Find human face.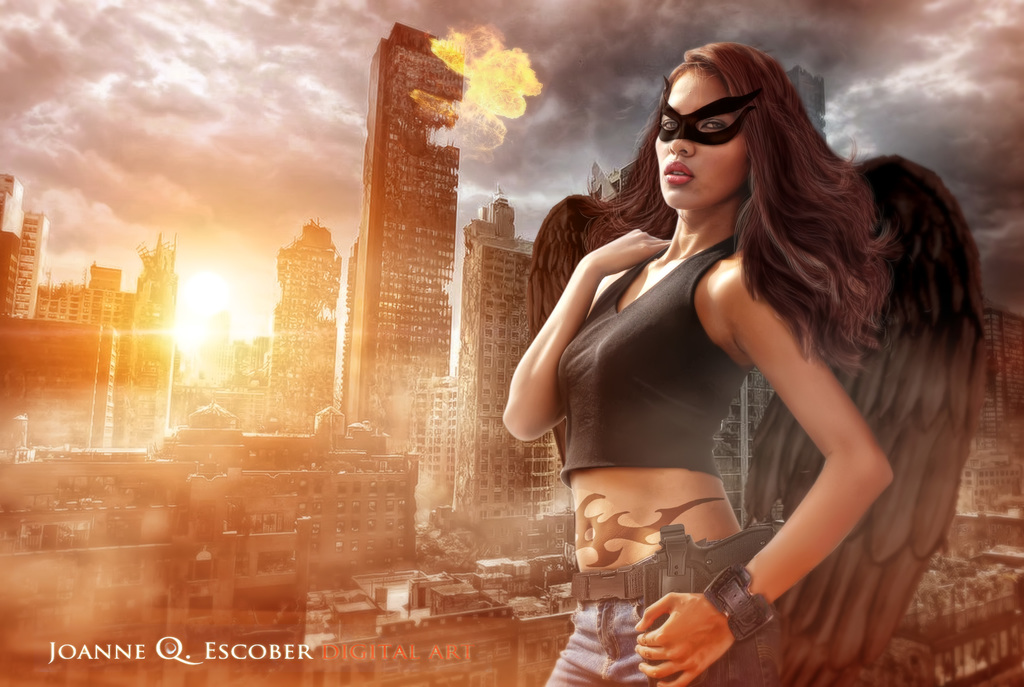
crop(655, 68, 749, 207).
